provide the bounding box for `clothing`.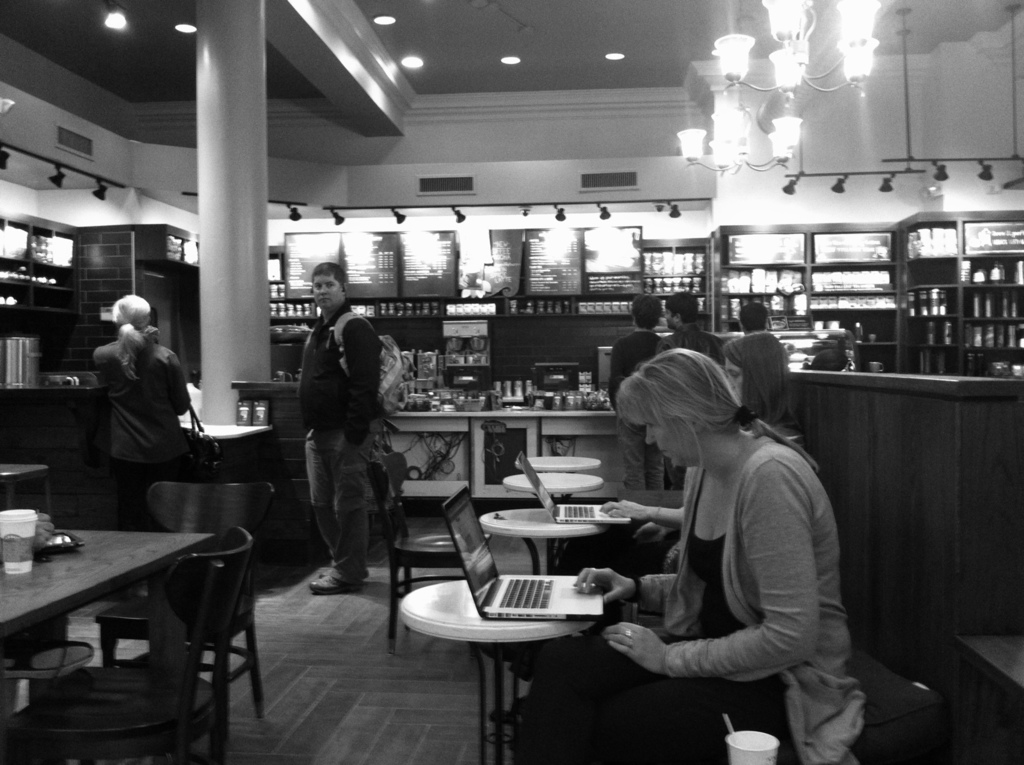
box=[660, 322, 728, 372].
